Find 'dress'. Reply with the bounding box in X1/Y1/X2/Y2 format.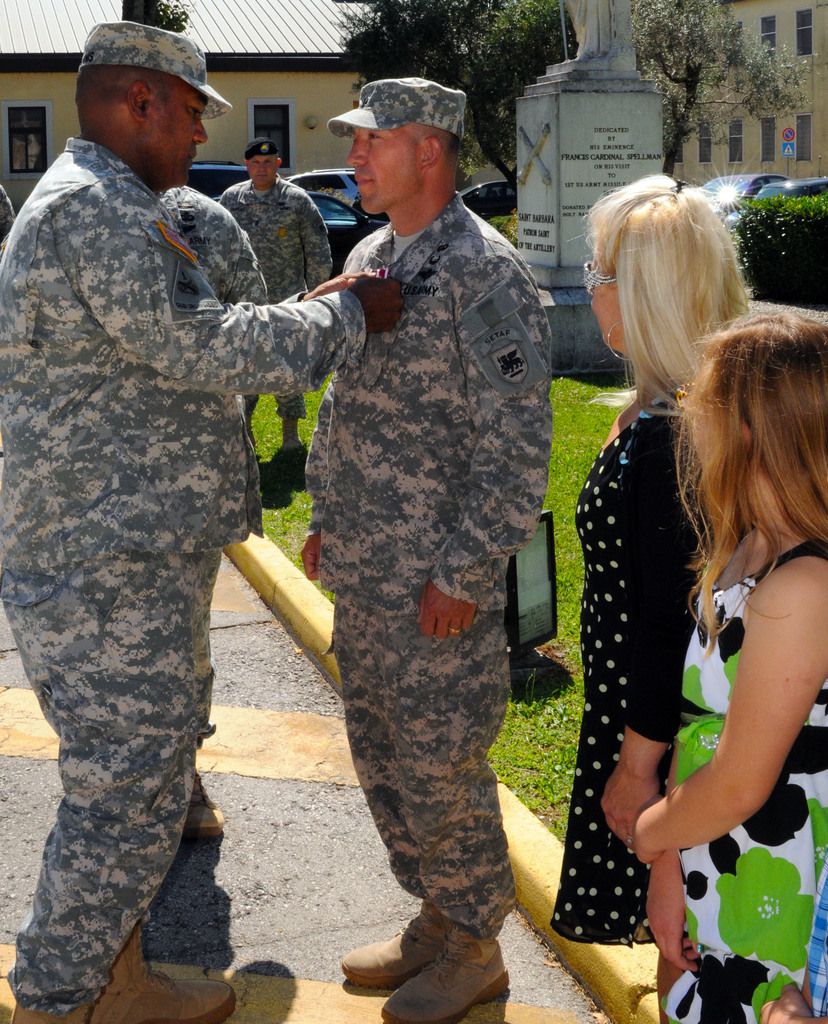
550/392/690/950.
